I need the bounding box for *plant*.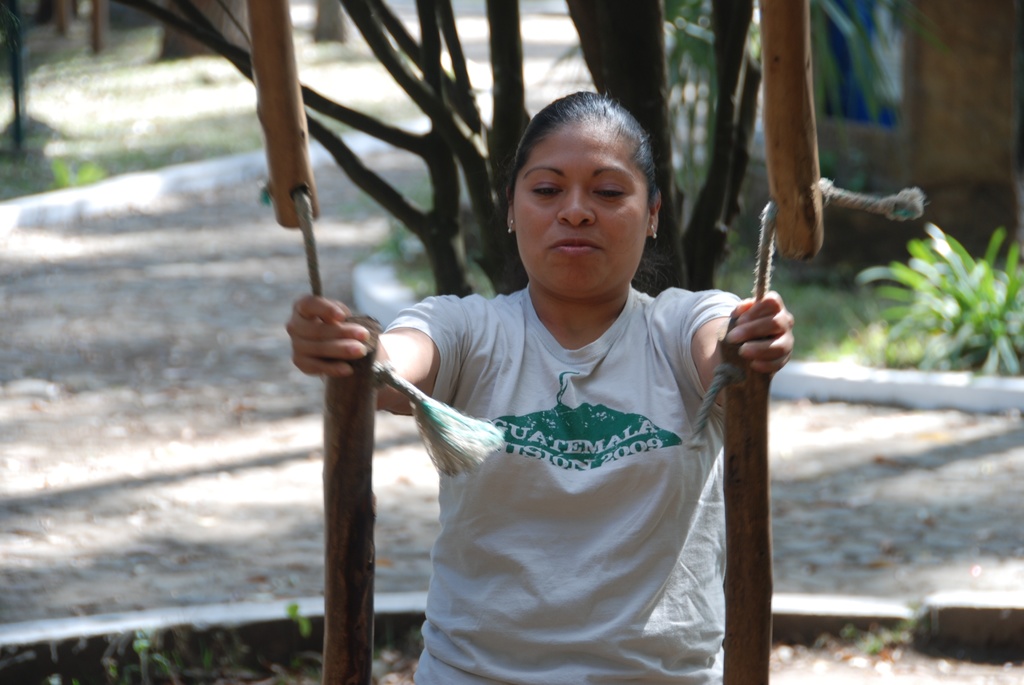
Here it is: bbox=(42, 148, 113, 193).
